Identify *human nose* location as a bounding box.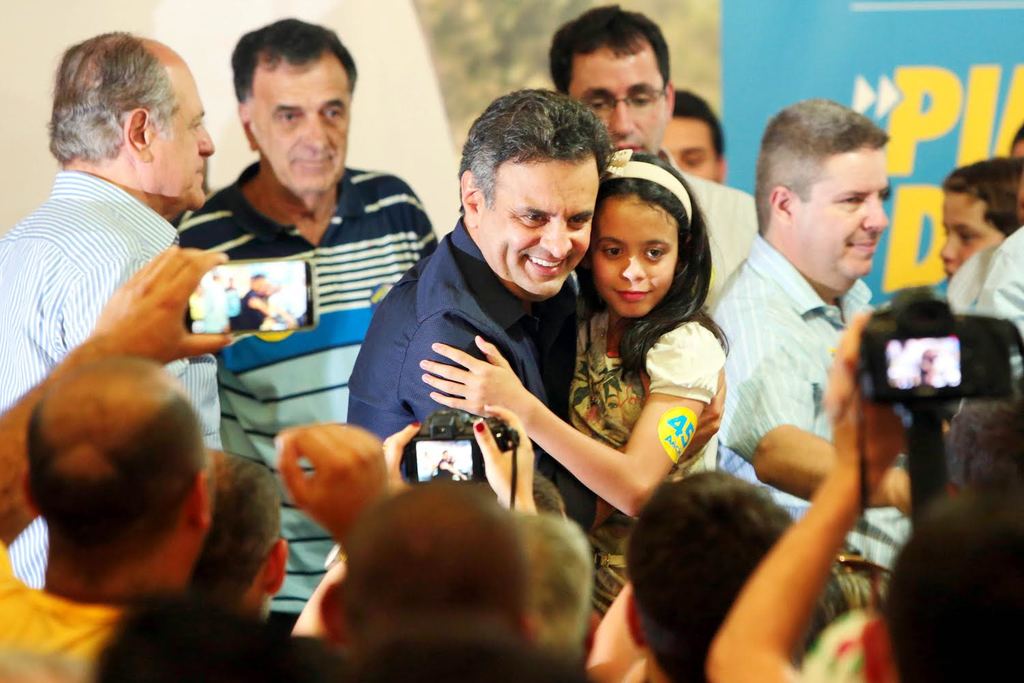
(623, 256, 644, 286).
